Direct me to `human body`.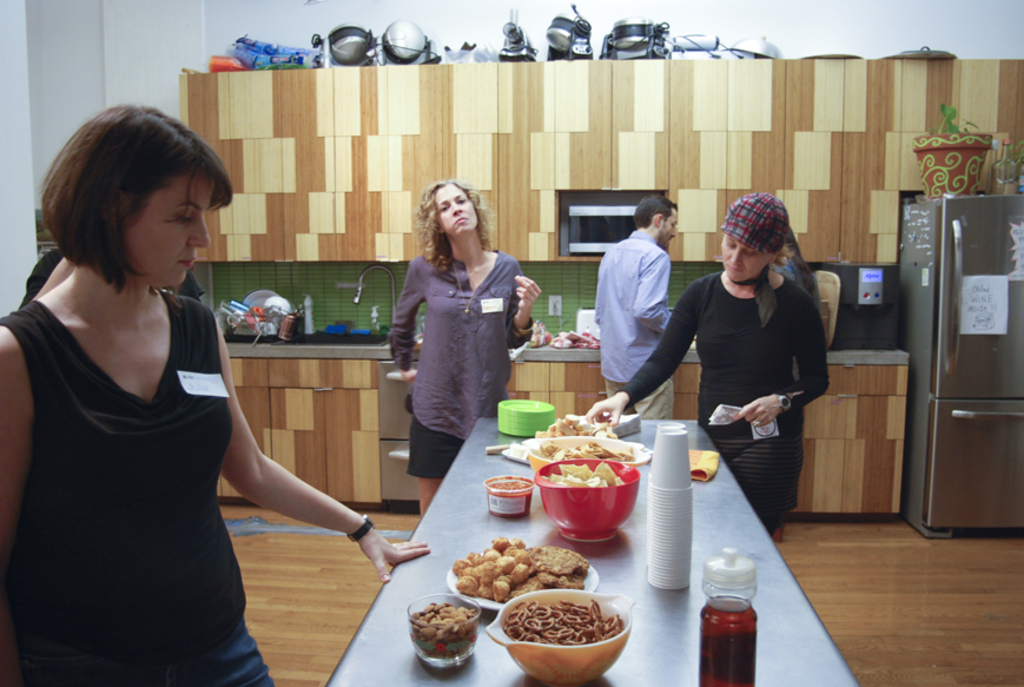
Direction: x1=388, y1=249, x2=546, y2=516.
